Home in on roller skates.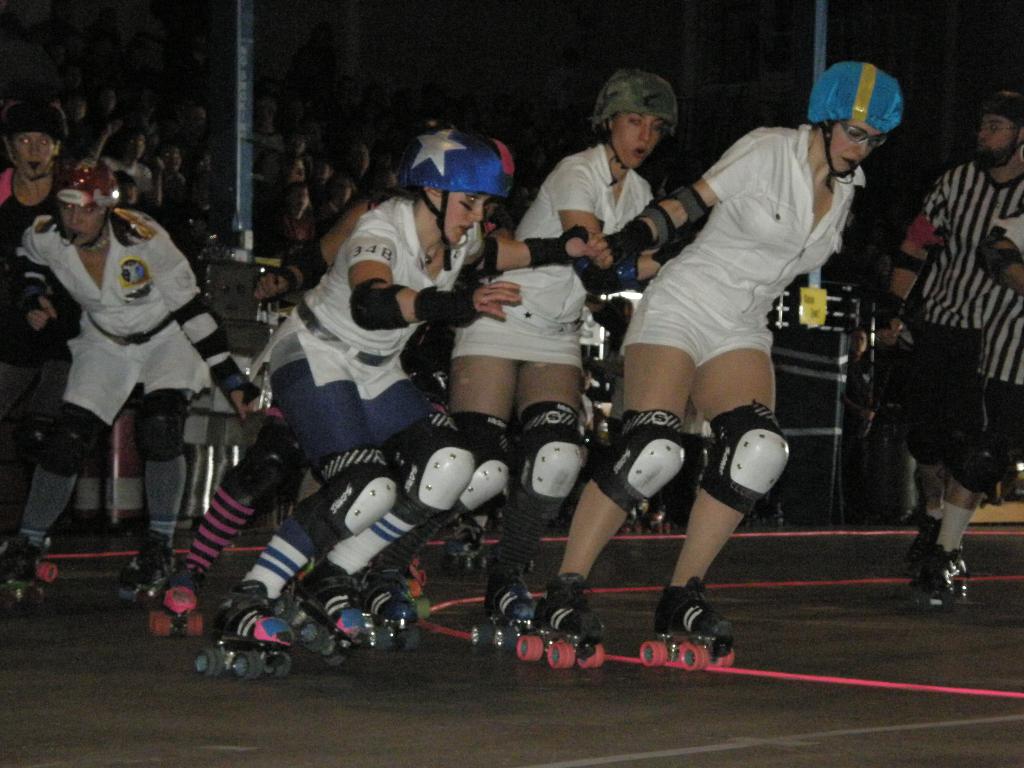
Homed in at BBox(909, 544, 970, 610).
